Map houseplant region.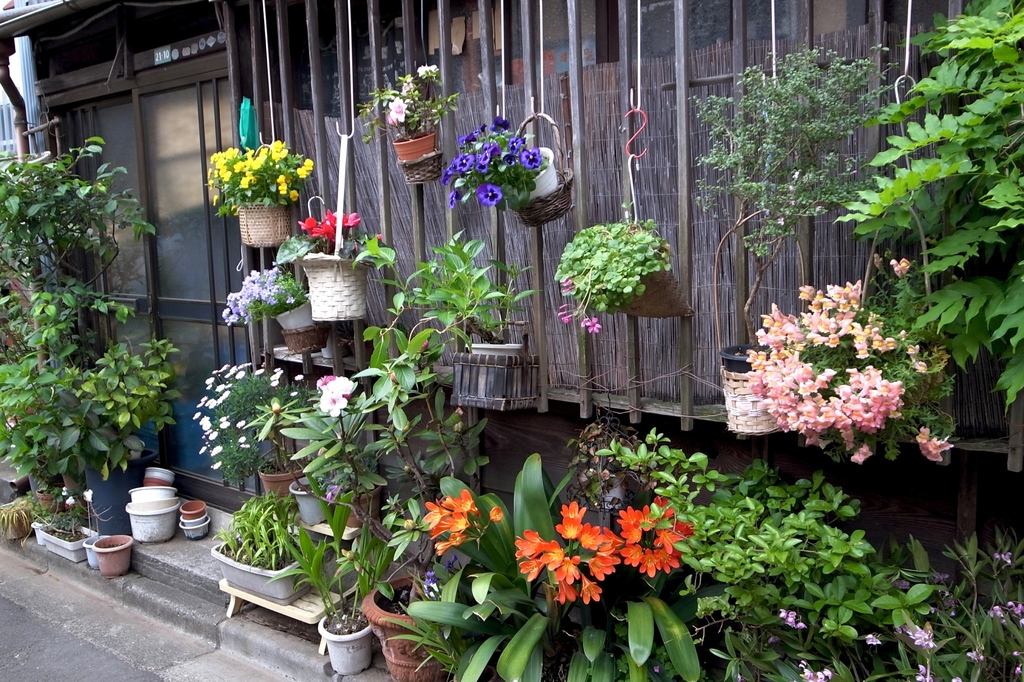
Mapped to x1=683 y1=41 x2=912 y2=372.
